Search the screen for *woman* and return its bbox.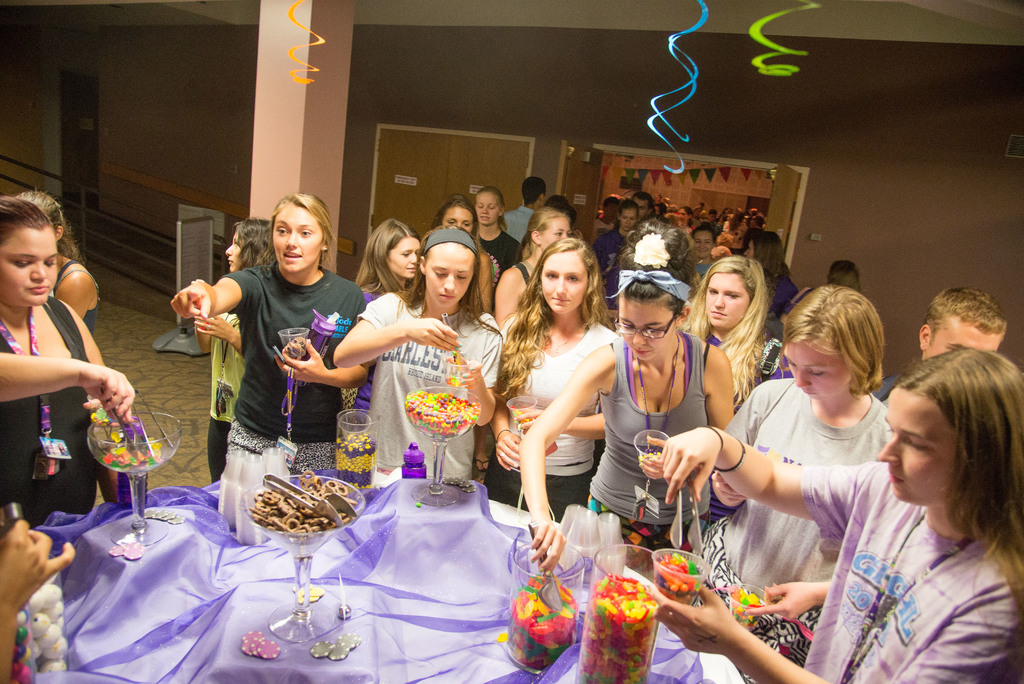
Found: 493/205/573/339.
